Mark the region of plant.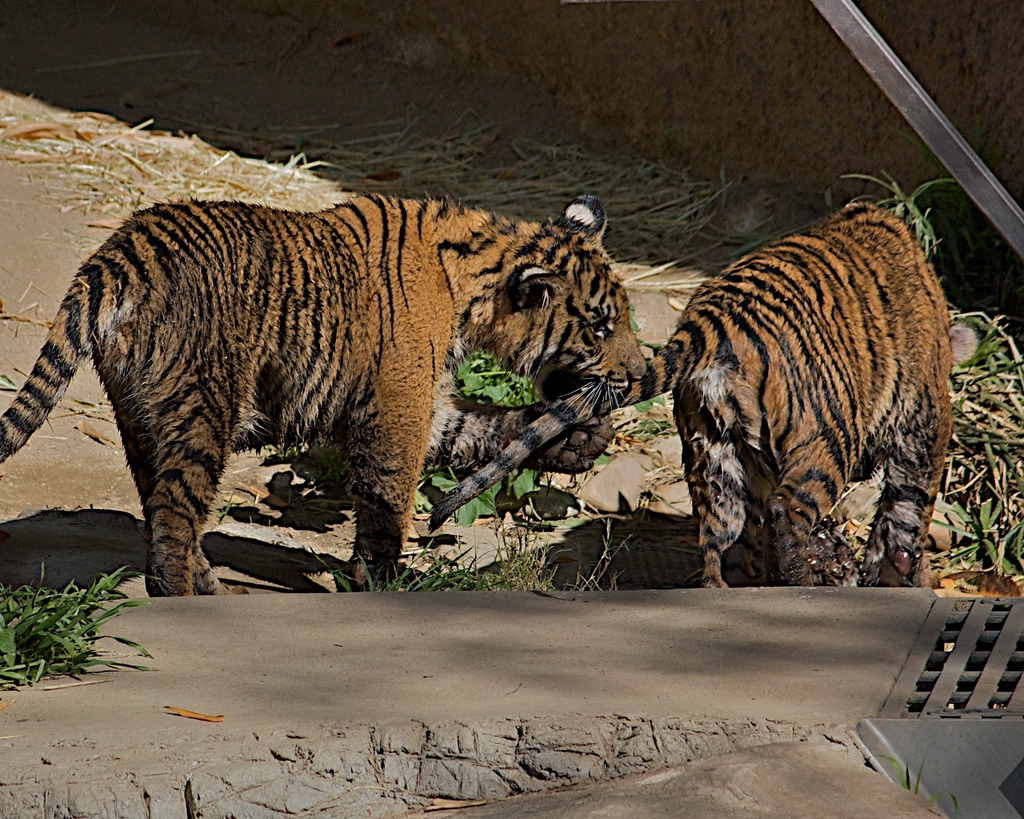
Region: bbox=(819, 167, 958, 262).
